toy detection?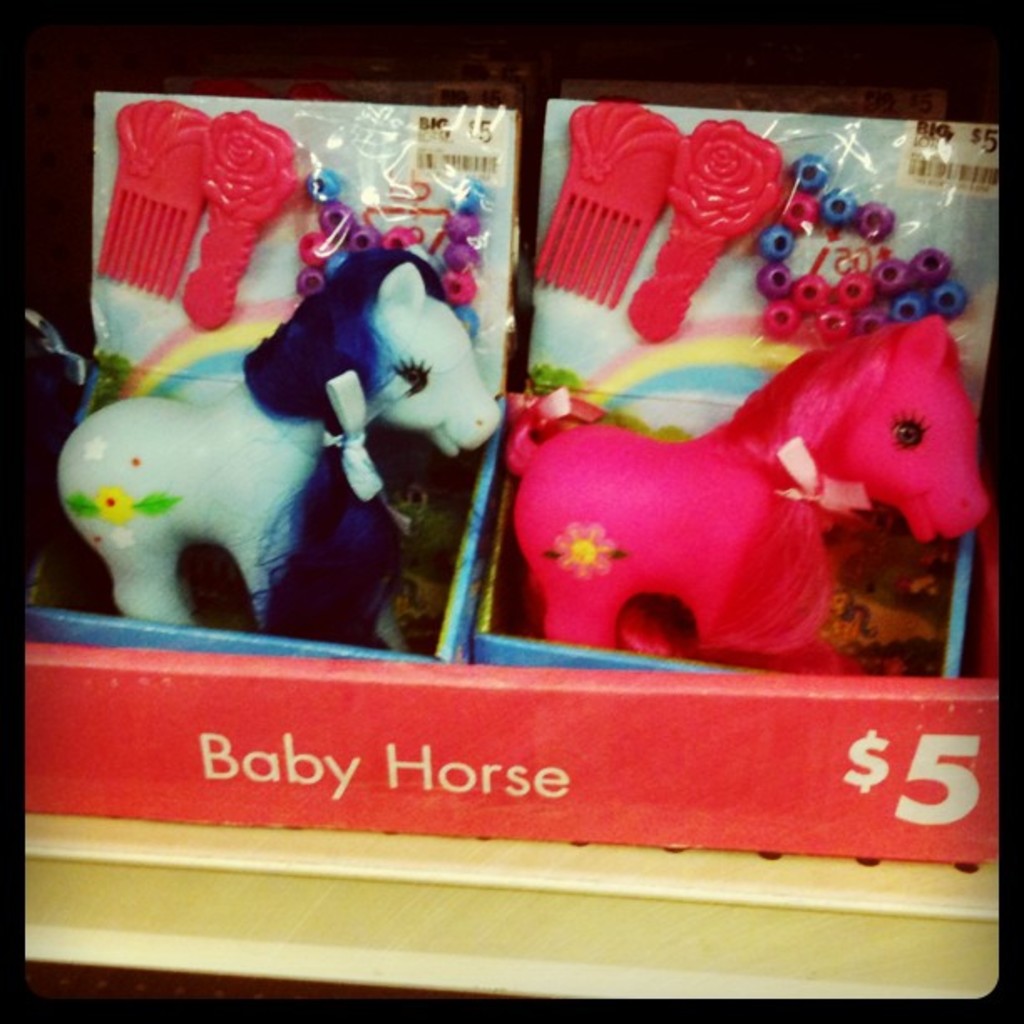
490, 320, 944, 664
